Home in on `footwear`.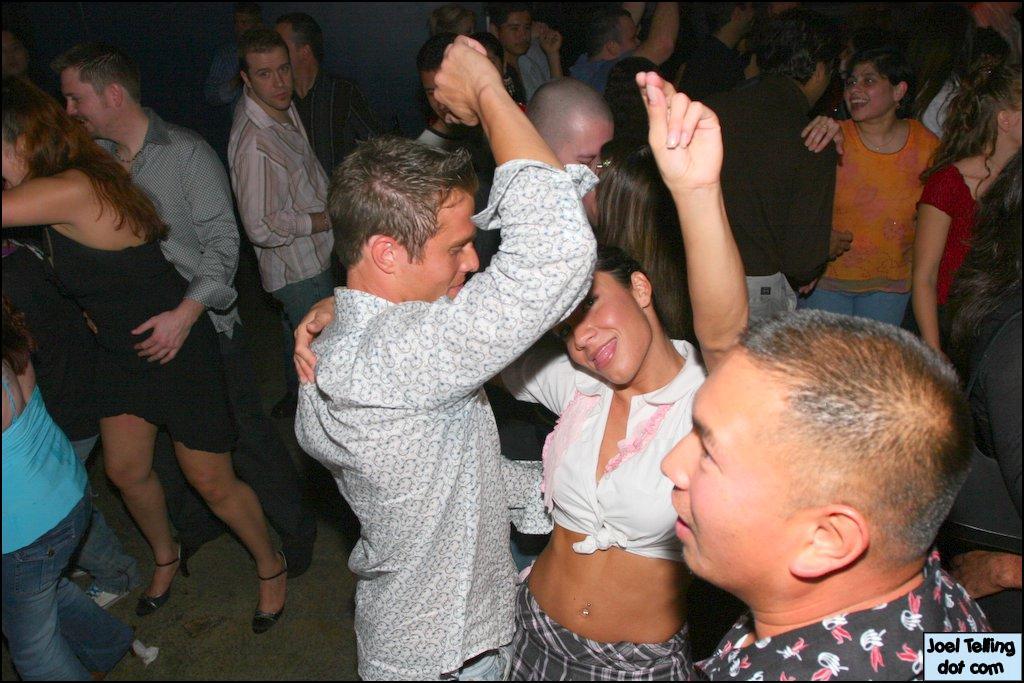
Homed in at box=[275, 518, 318, 576].
